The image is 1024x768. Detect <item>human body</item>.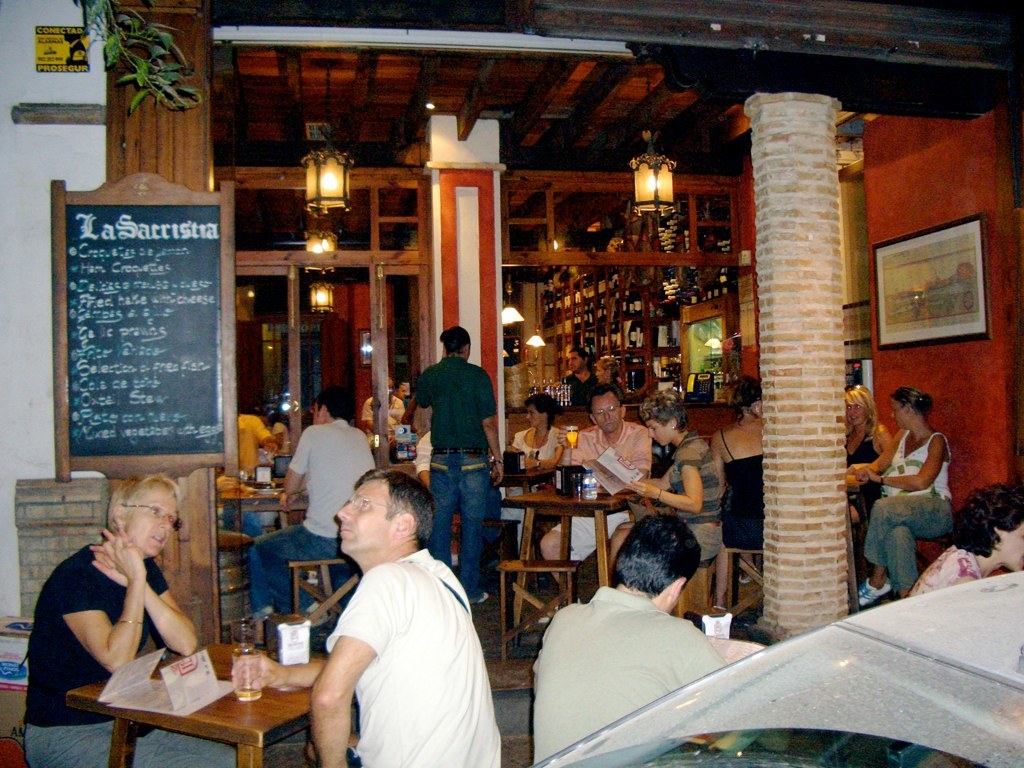
Detection: left=511, top=422, right=569, bottom=516.
